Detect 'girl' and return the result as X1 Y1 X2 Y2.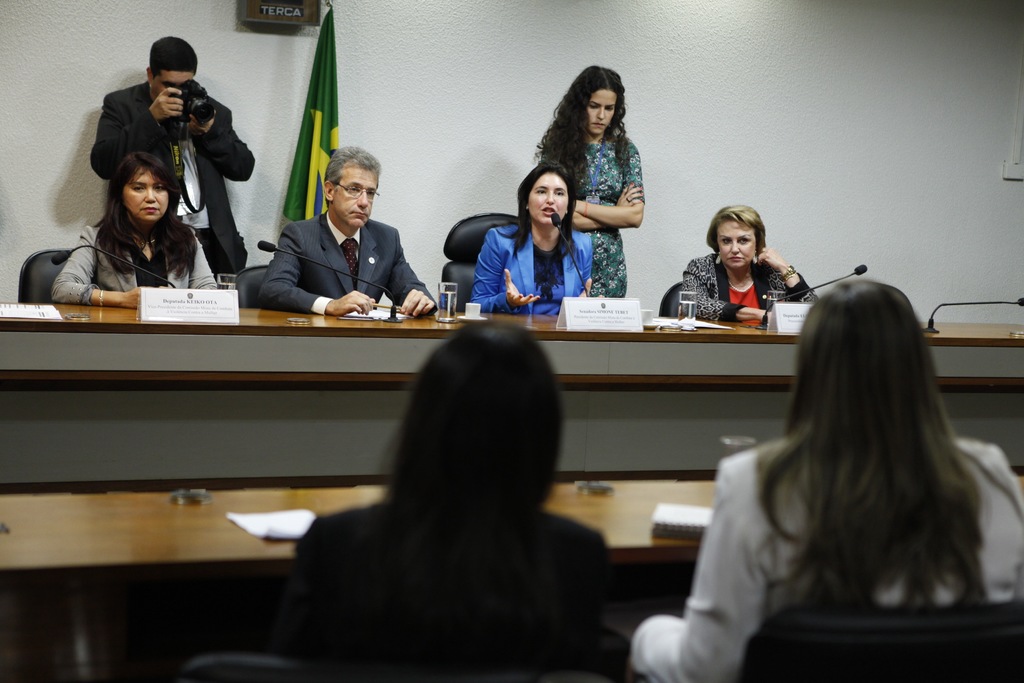
636 277 1023 682.
